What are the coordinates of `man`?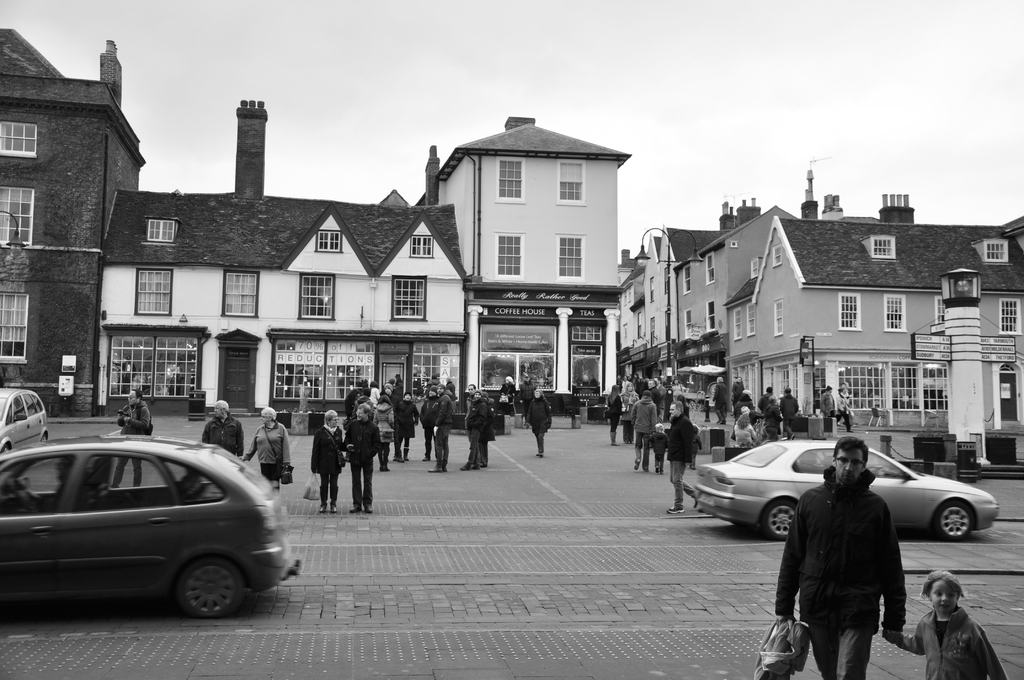
(x1=239, y1=407, x2=294, y2=513).
